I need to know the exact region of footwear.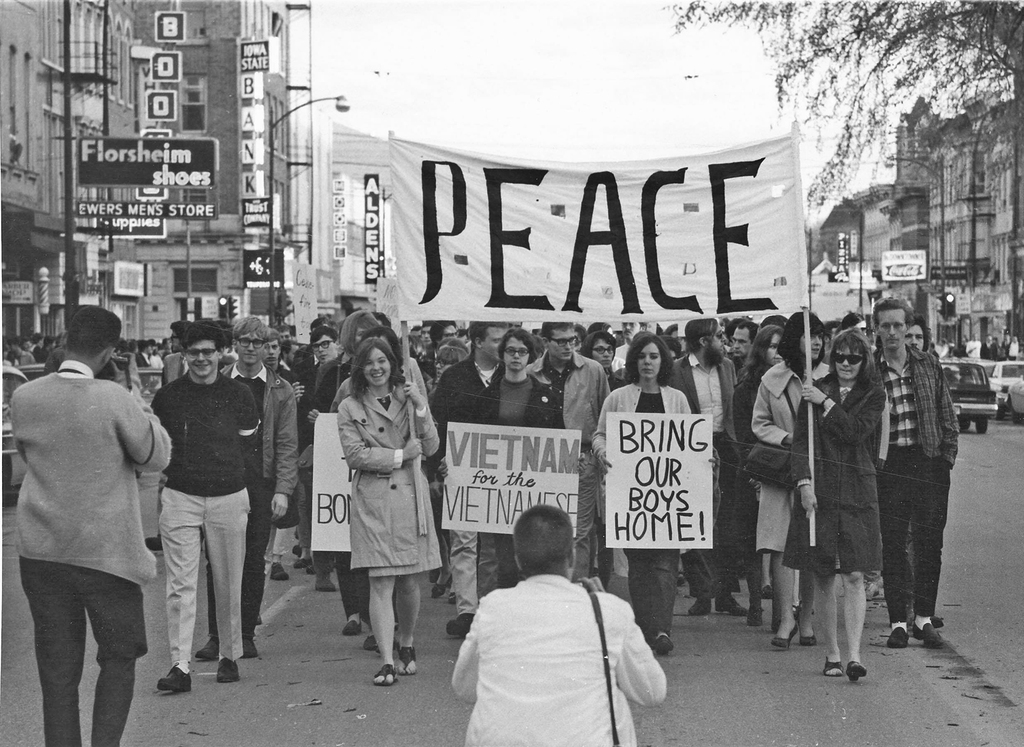
Region: [x1=237, y1=636, x2=261, y2=658].
